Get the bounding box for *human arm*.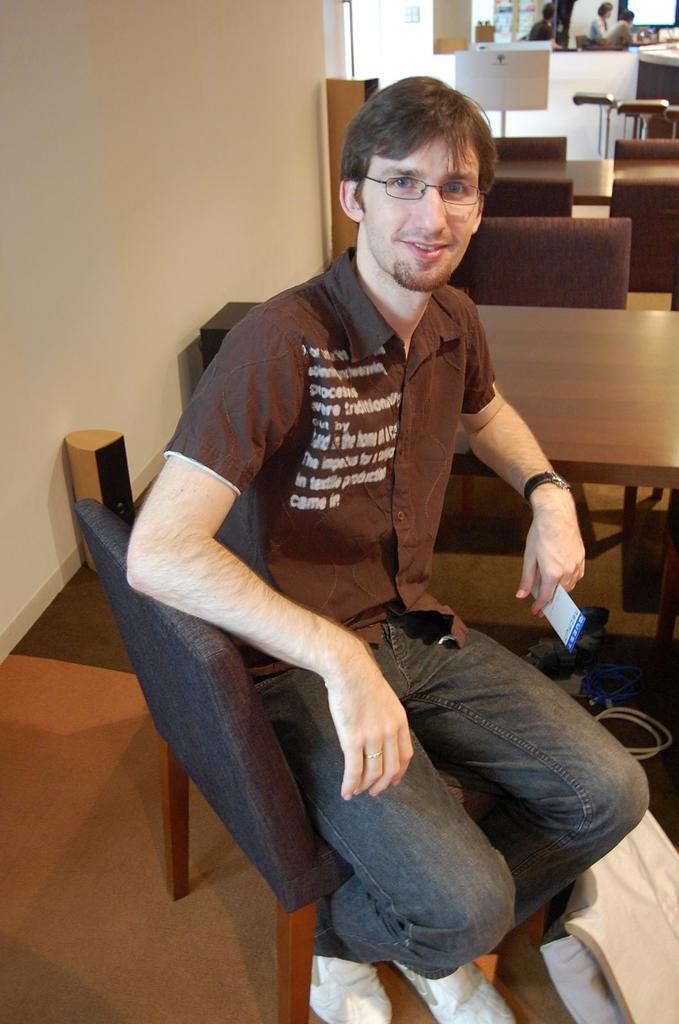
121:286:424:799.
